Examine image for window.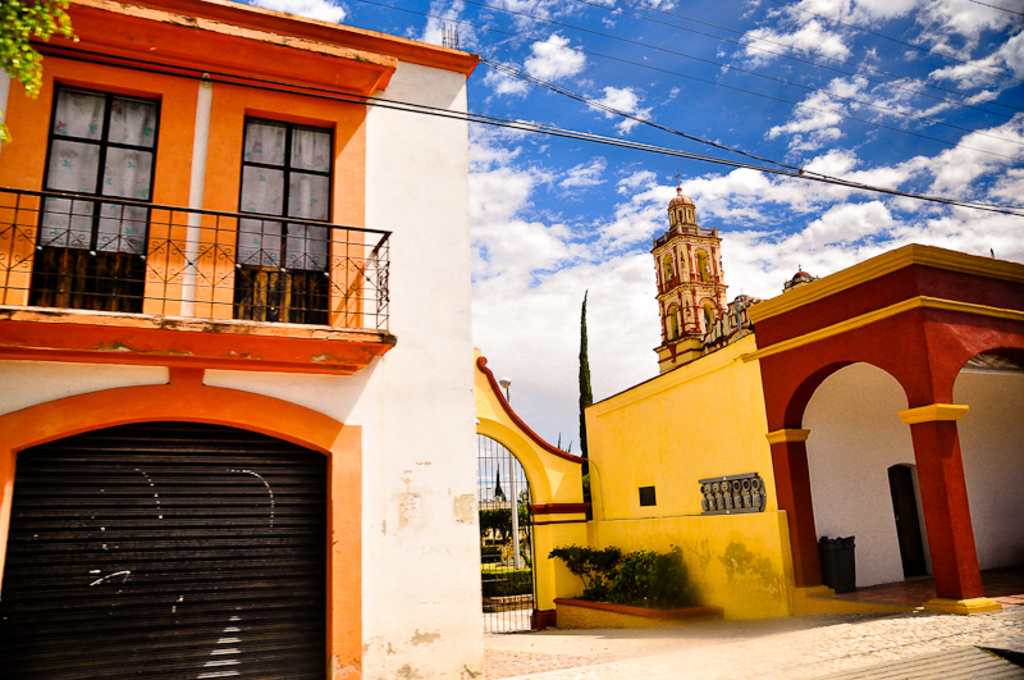
Examination result: (47, 32, 147, 298).
